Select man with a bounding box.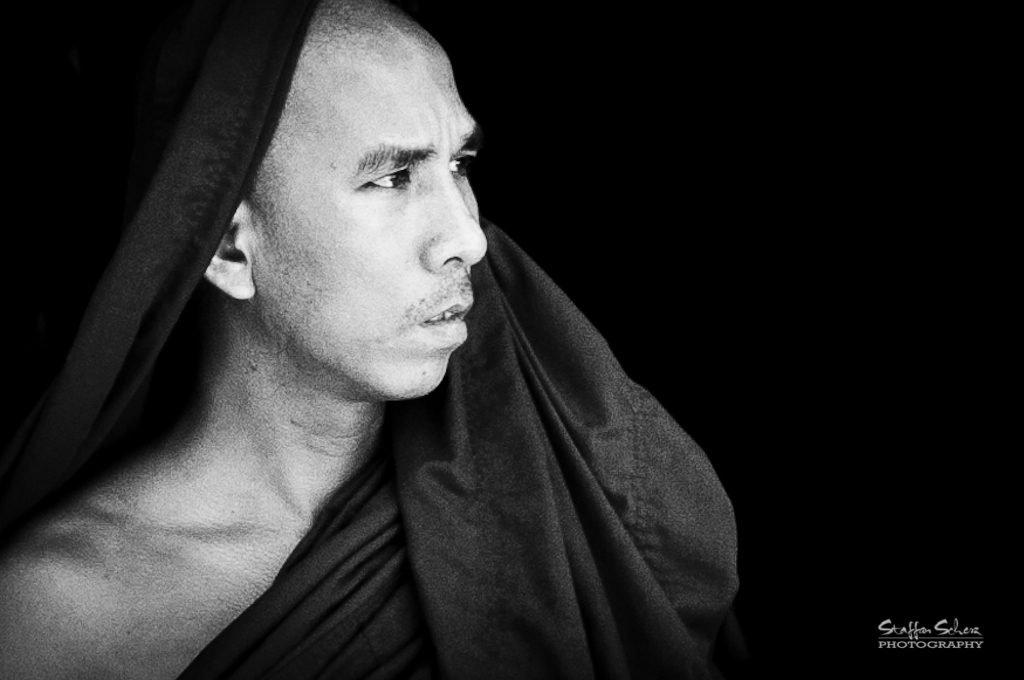
<region>18, 6, 765, 648</region>.
